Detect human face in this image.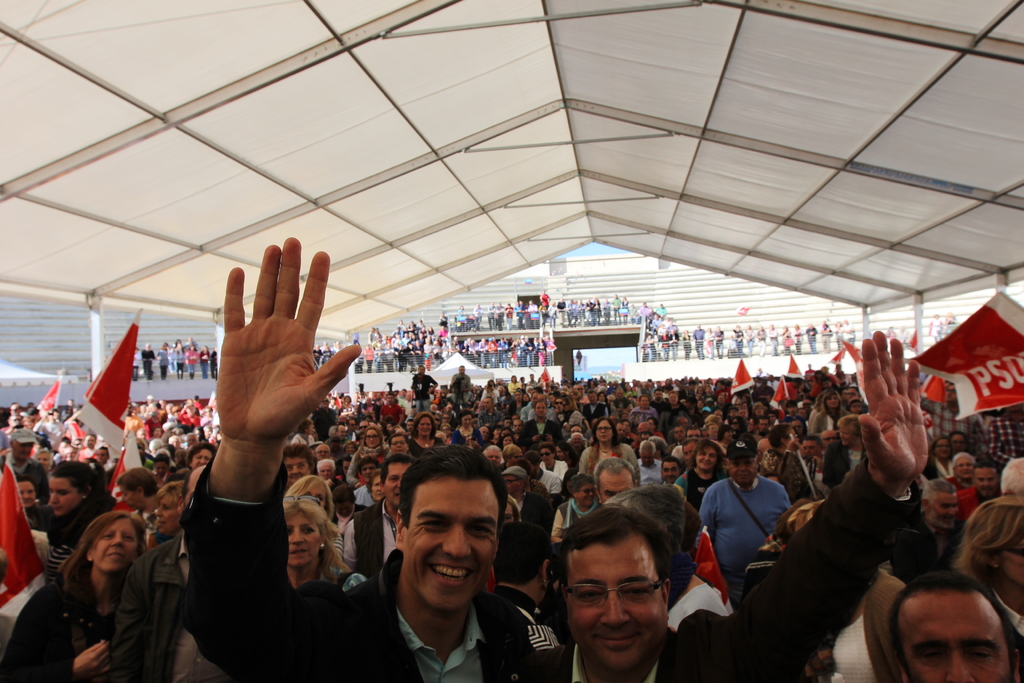
Detection: select_region(320, 463, 332, 480).
